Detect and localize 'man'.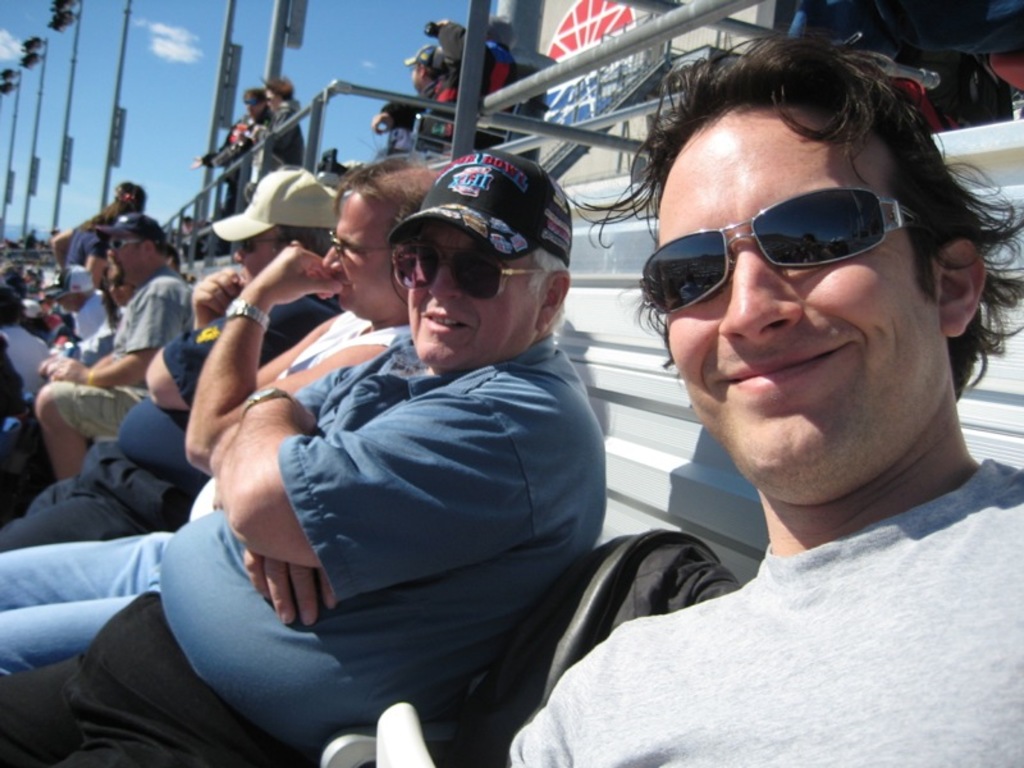
Localized at (52,180,150,303).
